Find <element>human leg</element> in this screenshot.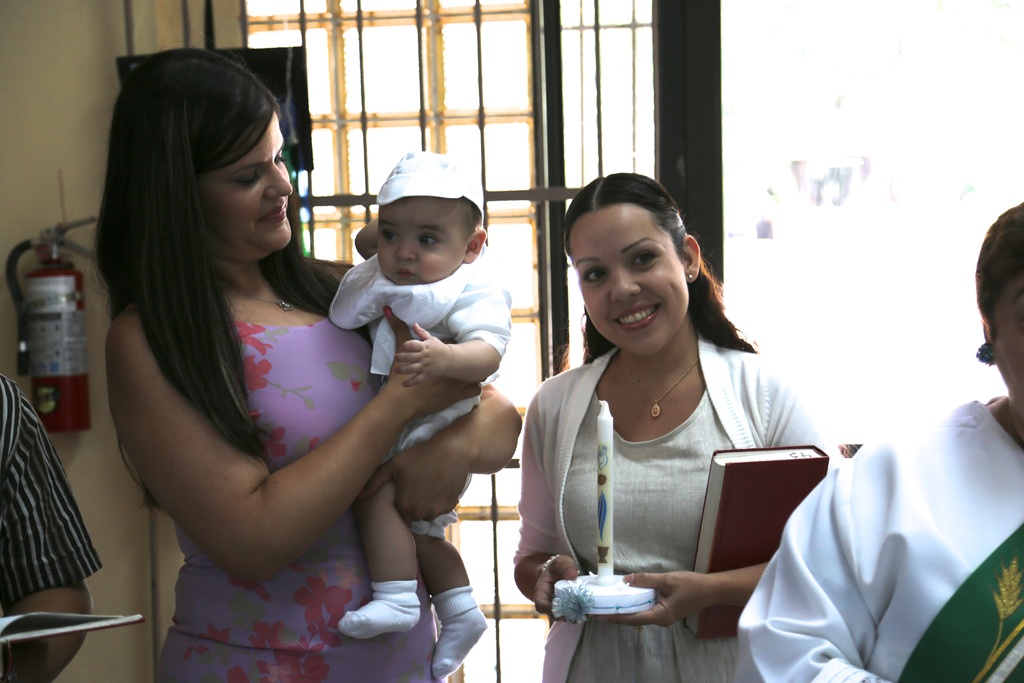
The bounding box for <element>human leg</element> is BBox(412, 509, 482, 682).
